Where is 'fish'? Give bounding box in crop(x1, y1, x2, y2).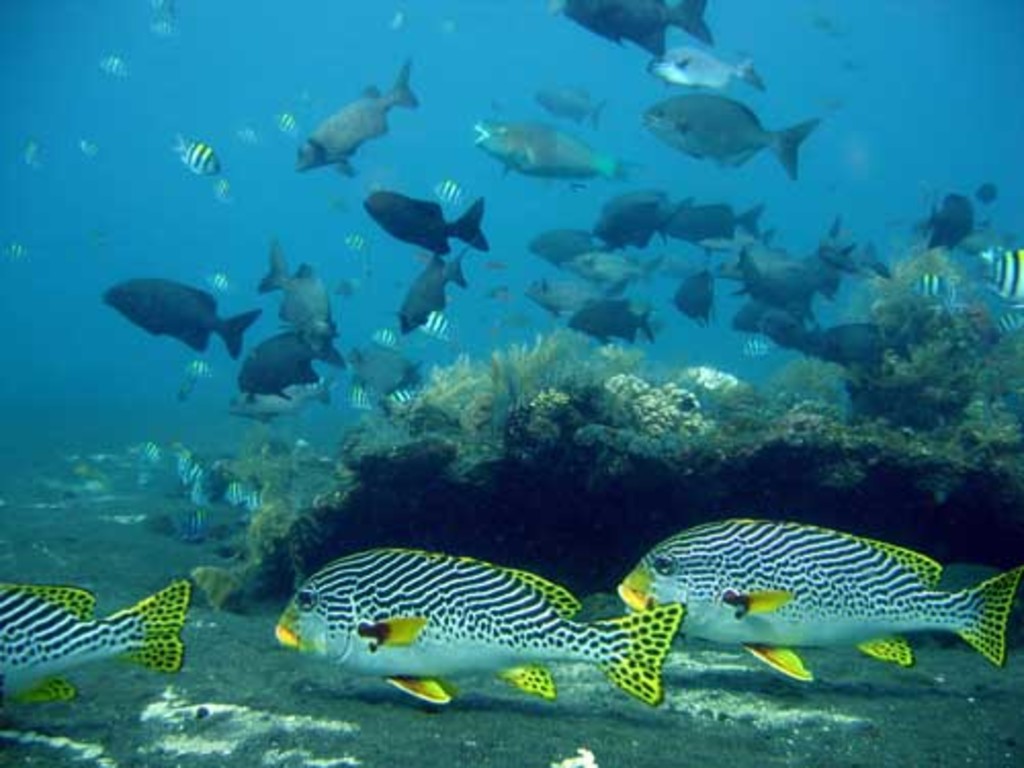
crop(233, 125, 260, 147).
